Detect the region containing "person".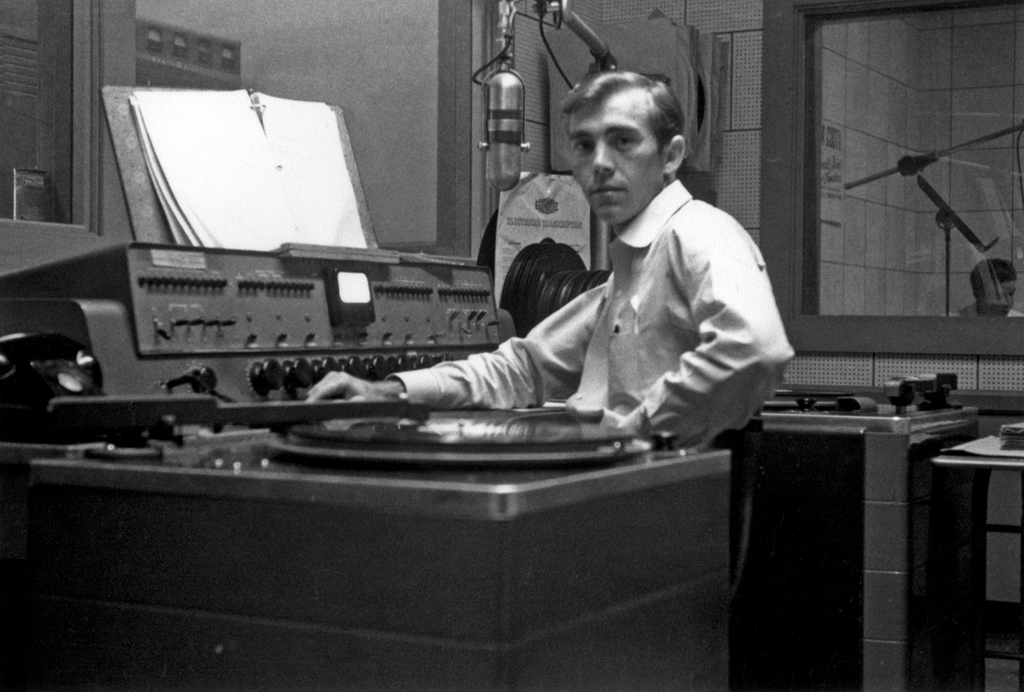
[939,255,1023,318].
